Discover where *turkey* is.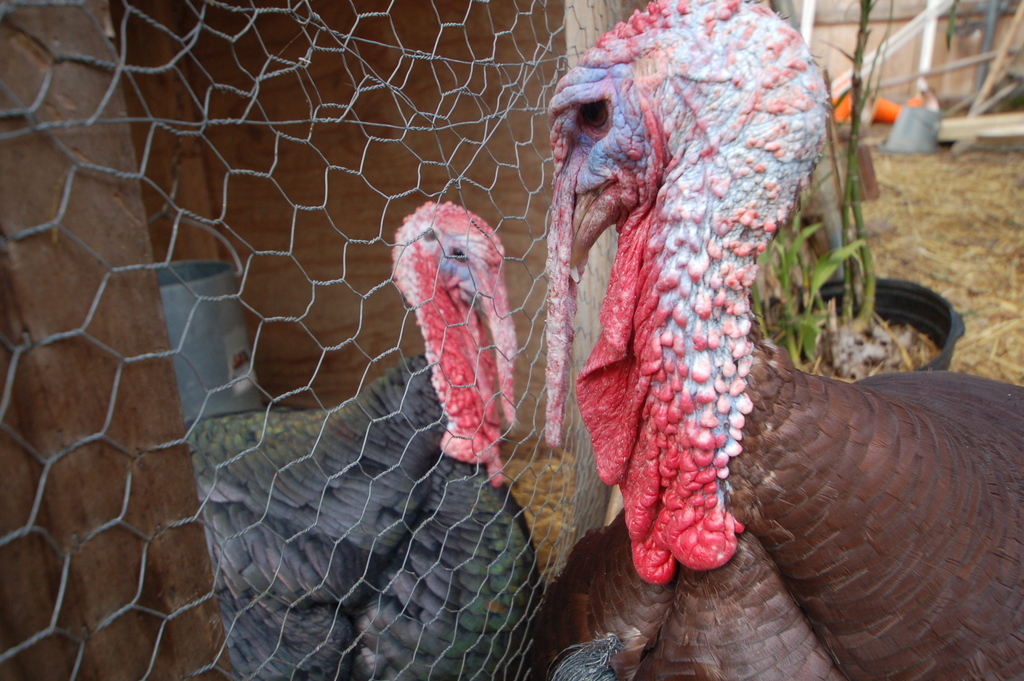
Discovered at bbox=[524, 0, 1023, 680].
